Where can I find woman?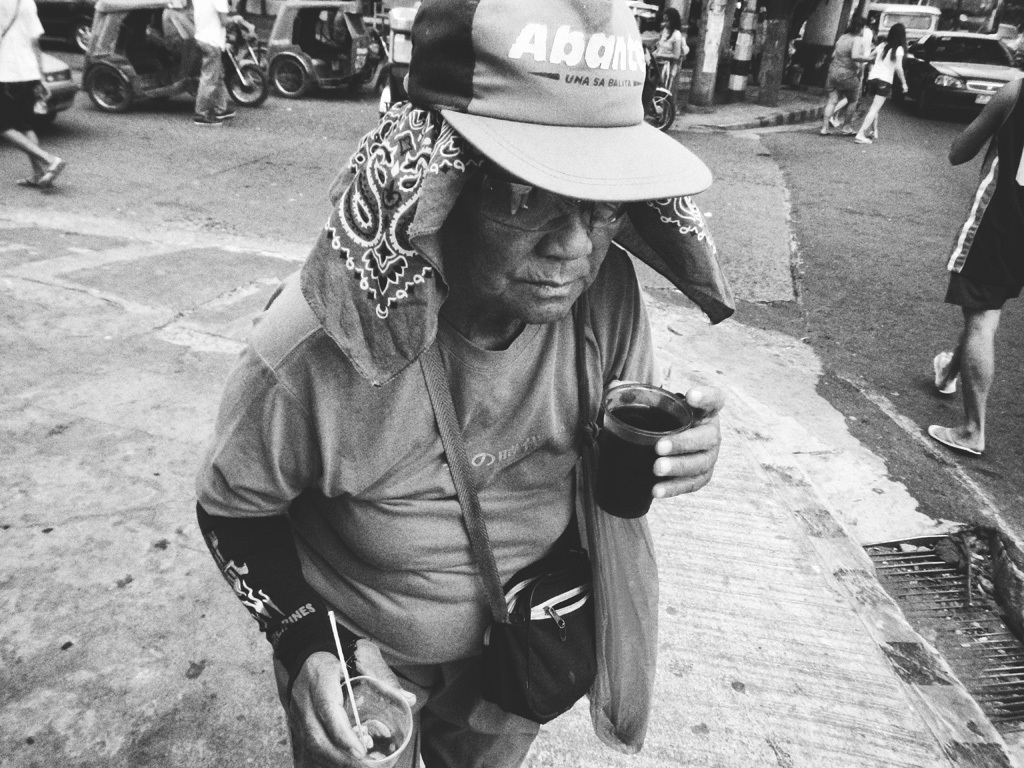
You can find it at (851,17,913,148).
